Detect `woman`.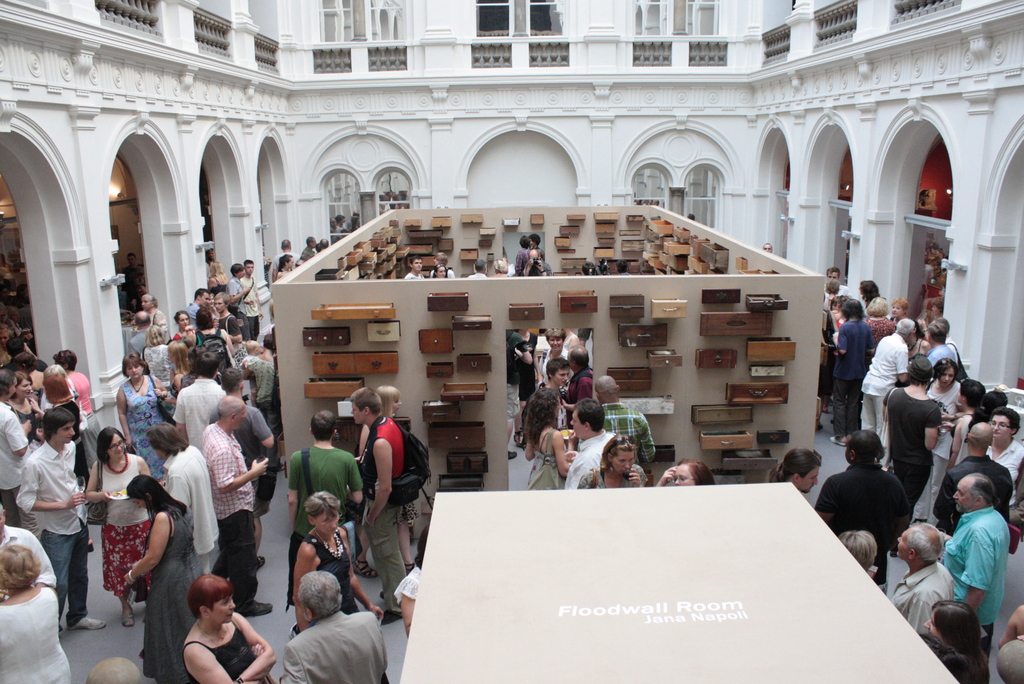
Detected at box=[275, 252, 294, 286].
